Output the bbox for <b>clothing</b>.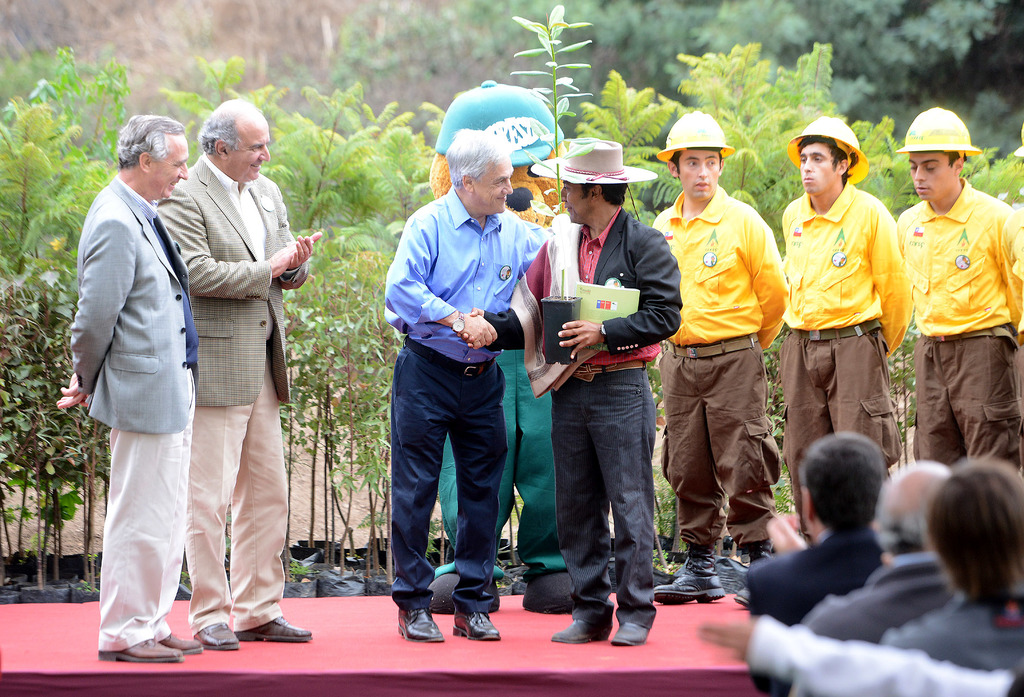
l=899, t=177, r=1023, b=473.
